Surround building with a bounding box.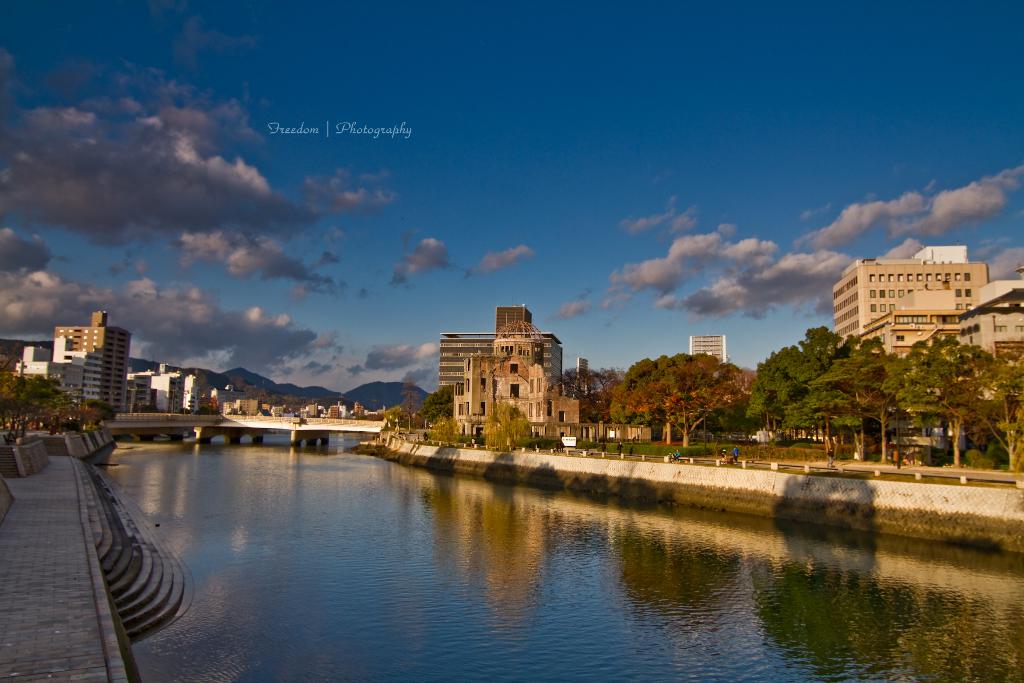
[685,329,724,360].
